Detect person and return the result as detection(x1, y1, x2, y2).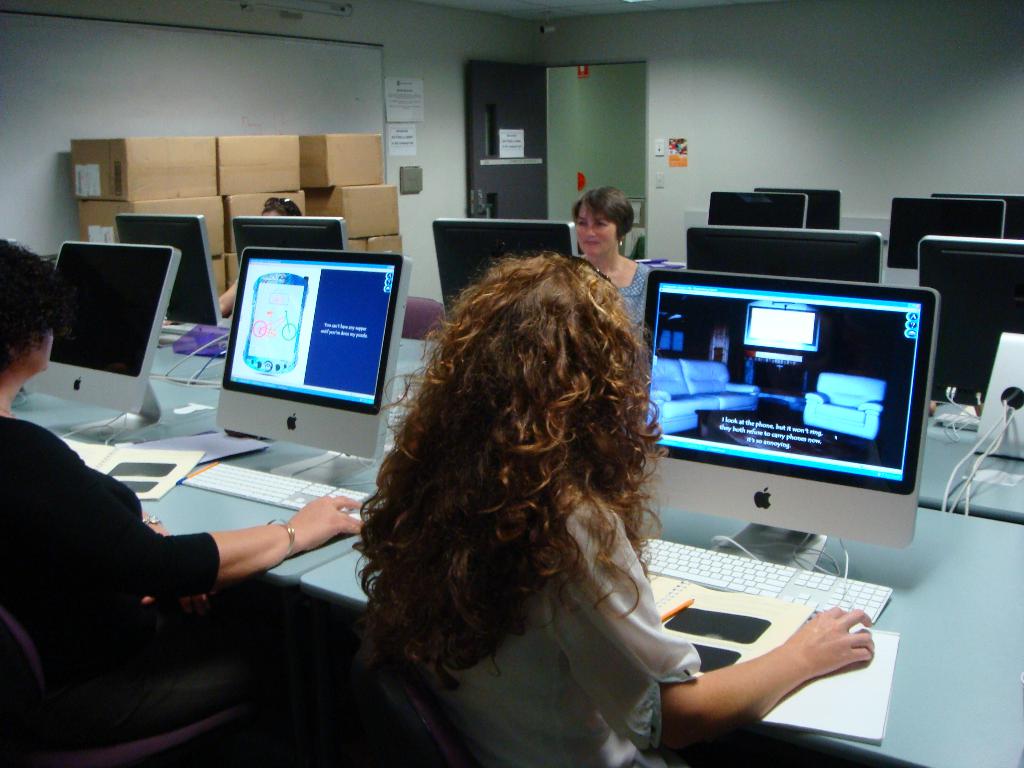
detection(220, 196, 300, 323).
